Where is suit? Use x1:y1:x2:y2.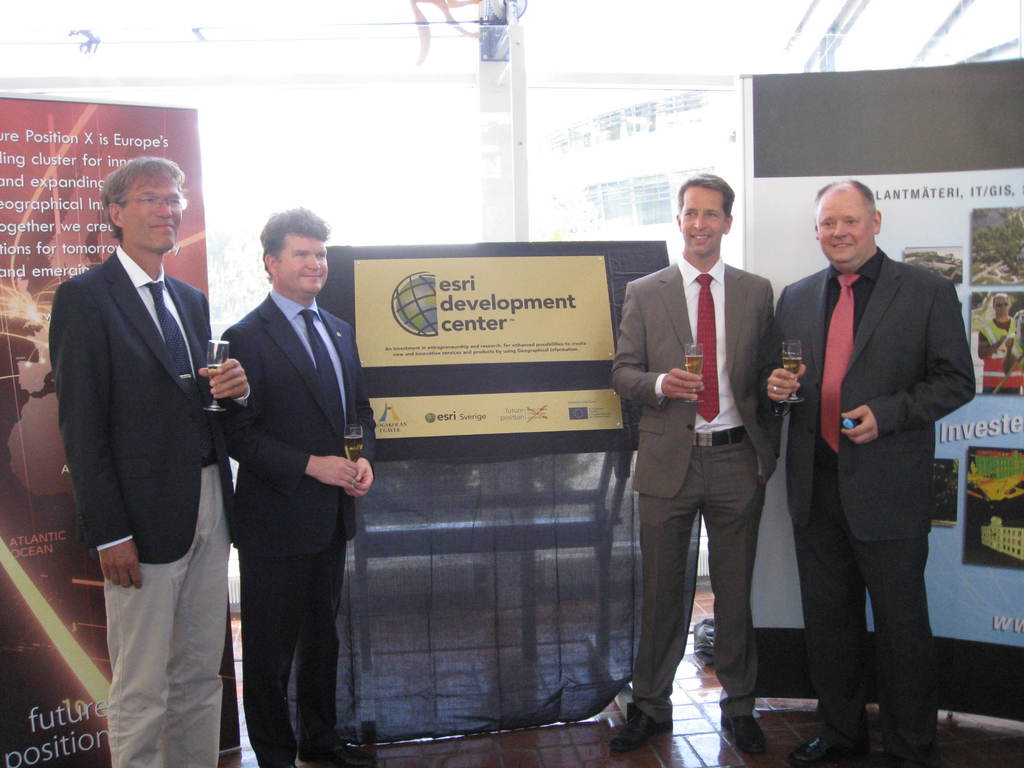
773:176:969:751.
